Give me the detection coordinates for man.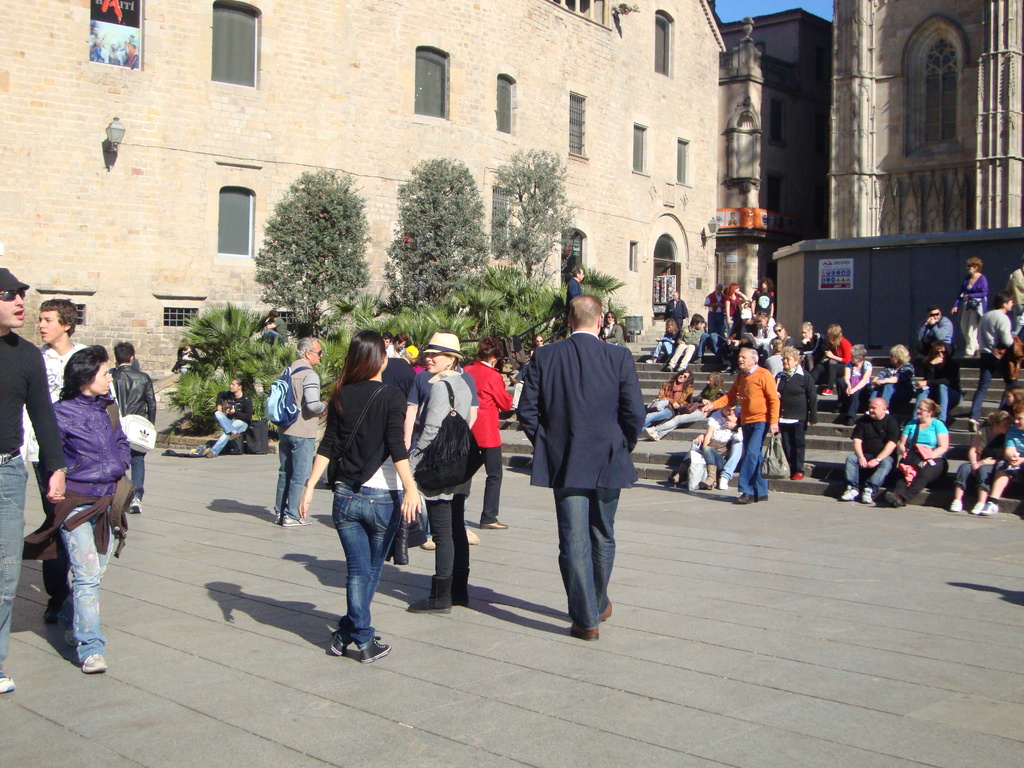
[x1=20, y1=295, x2=86, y2=618].
